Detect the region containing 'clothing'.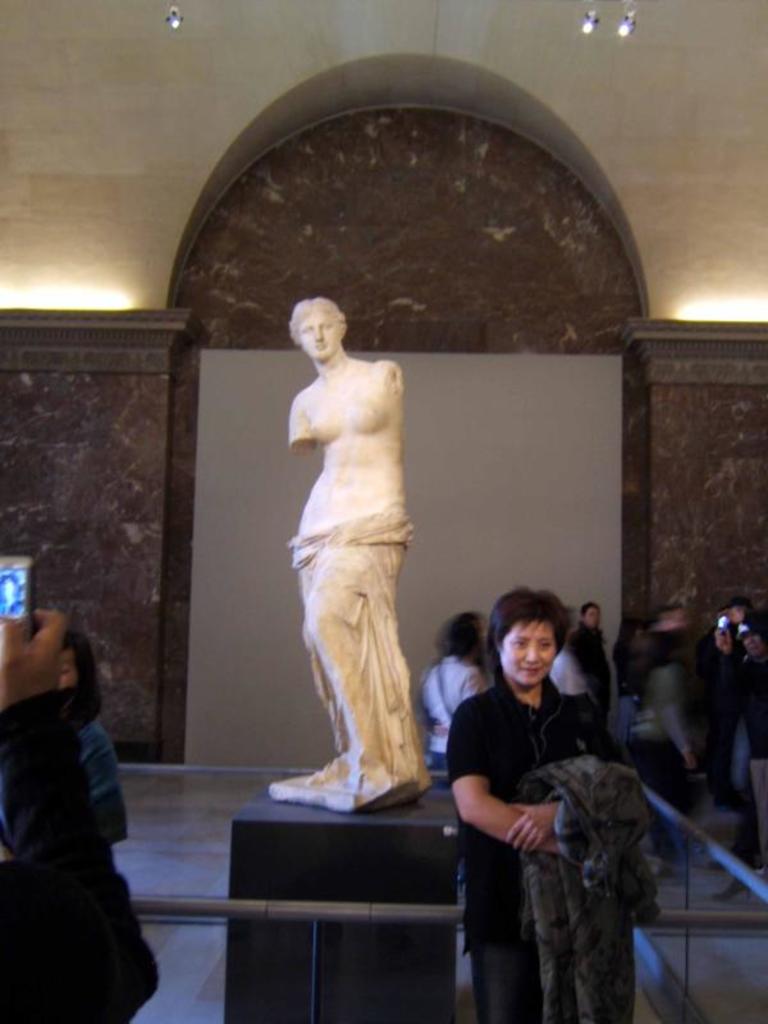
bbox(448, 681, 612, 1023).
